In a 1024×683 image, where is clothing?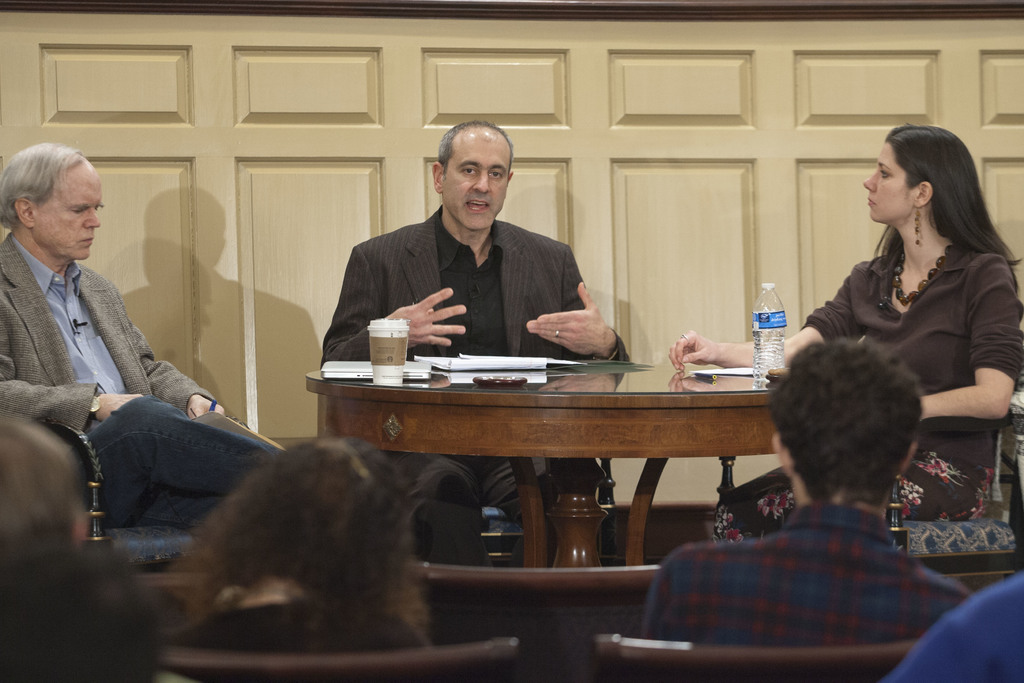
[left=892, top=575, right=1023, bottom=682].
